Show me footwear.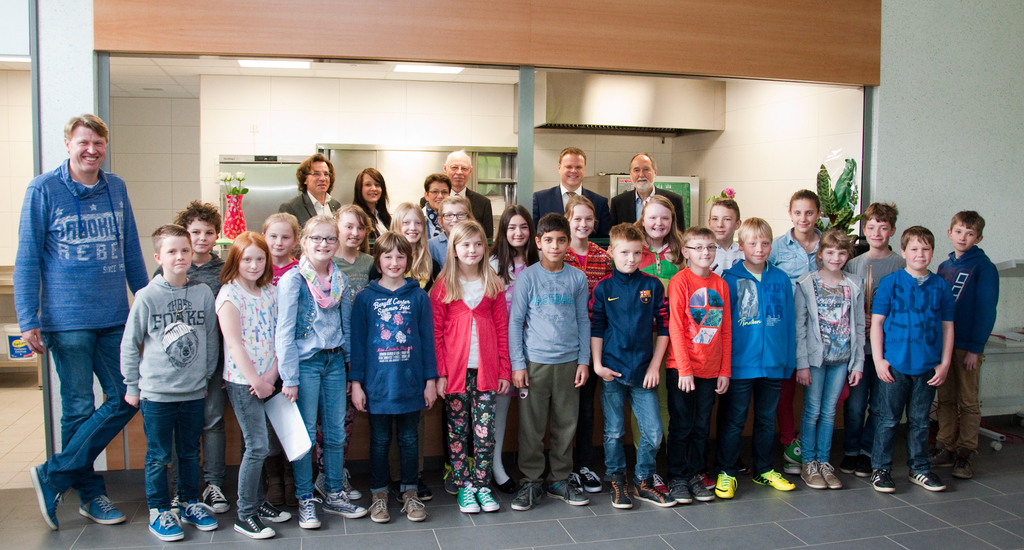
footwear is here: x1=25 y1=464 x2=66 y2=535.
